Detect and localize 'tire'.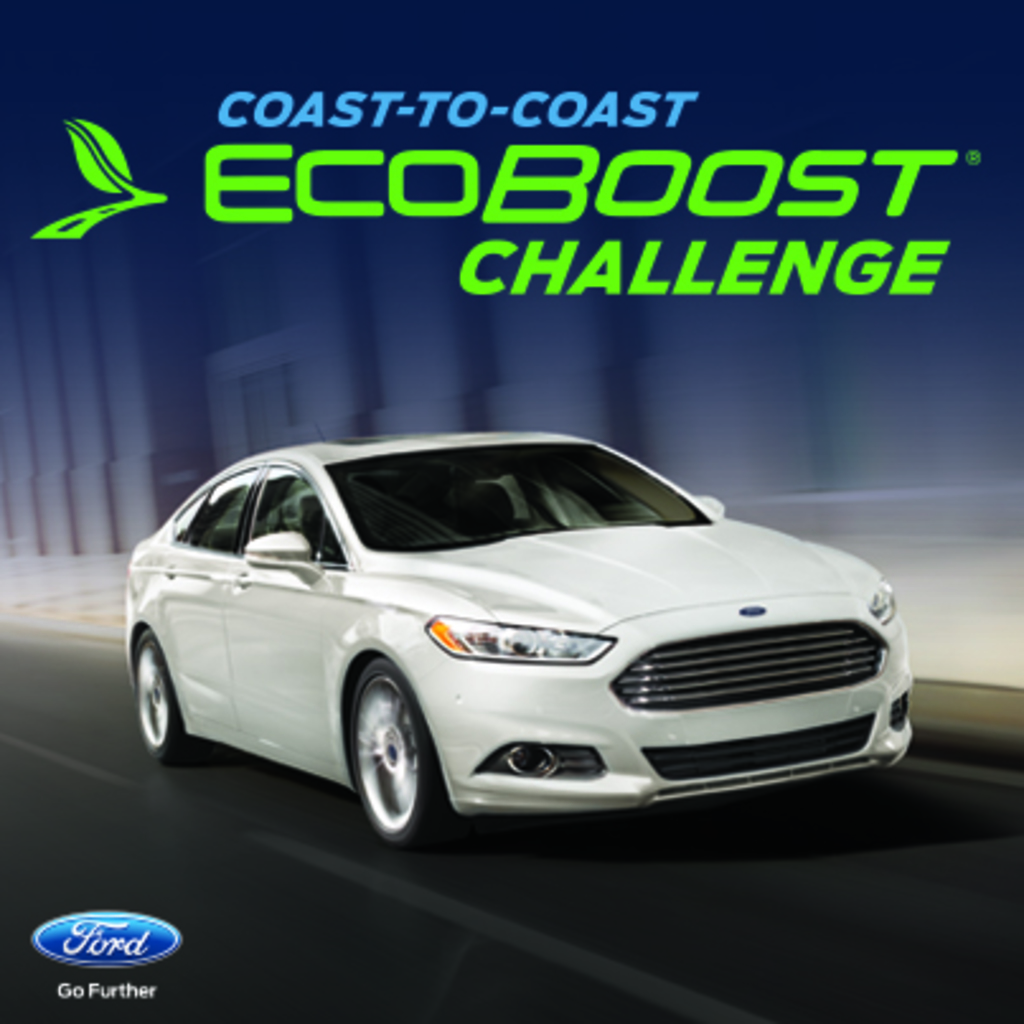
Localized at rect(137, 630, 201, 762).
